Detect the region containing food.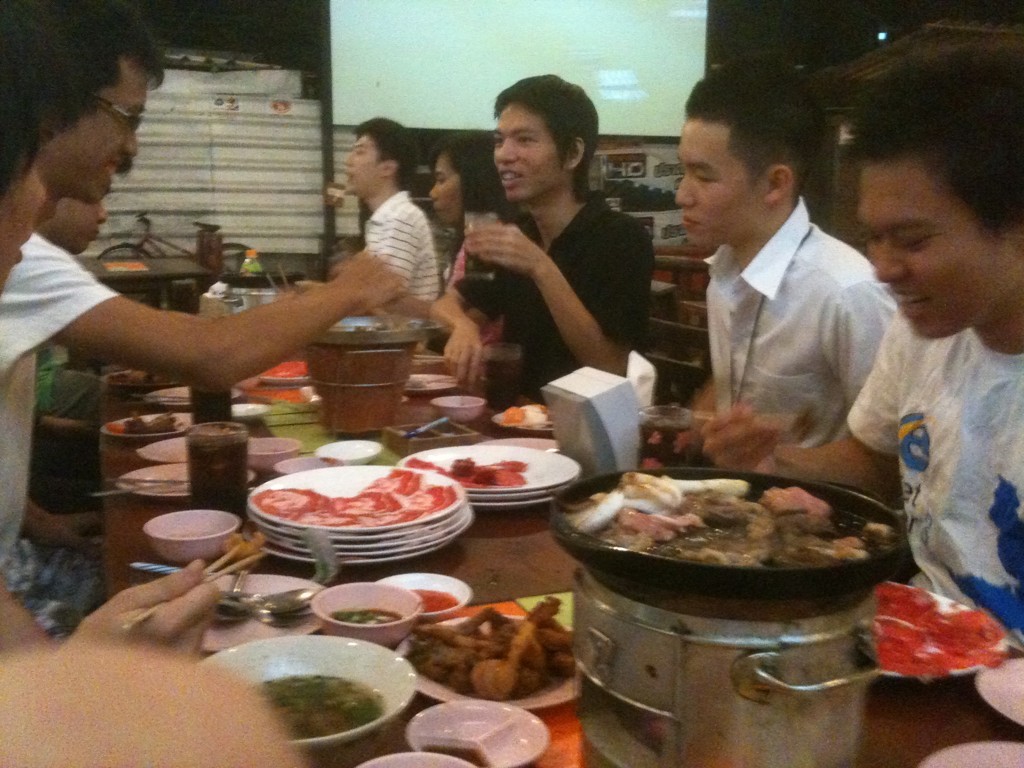
pyautogui.locateOnScreen(329, 608, 404, 632).
